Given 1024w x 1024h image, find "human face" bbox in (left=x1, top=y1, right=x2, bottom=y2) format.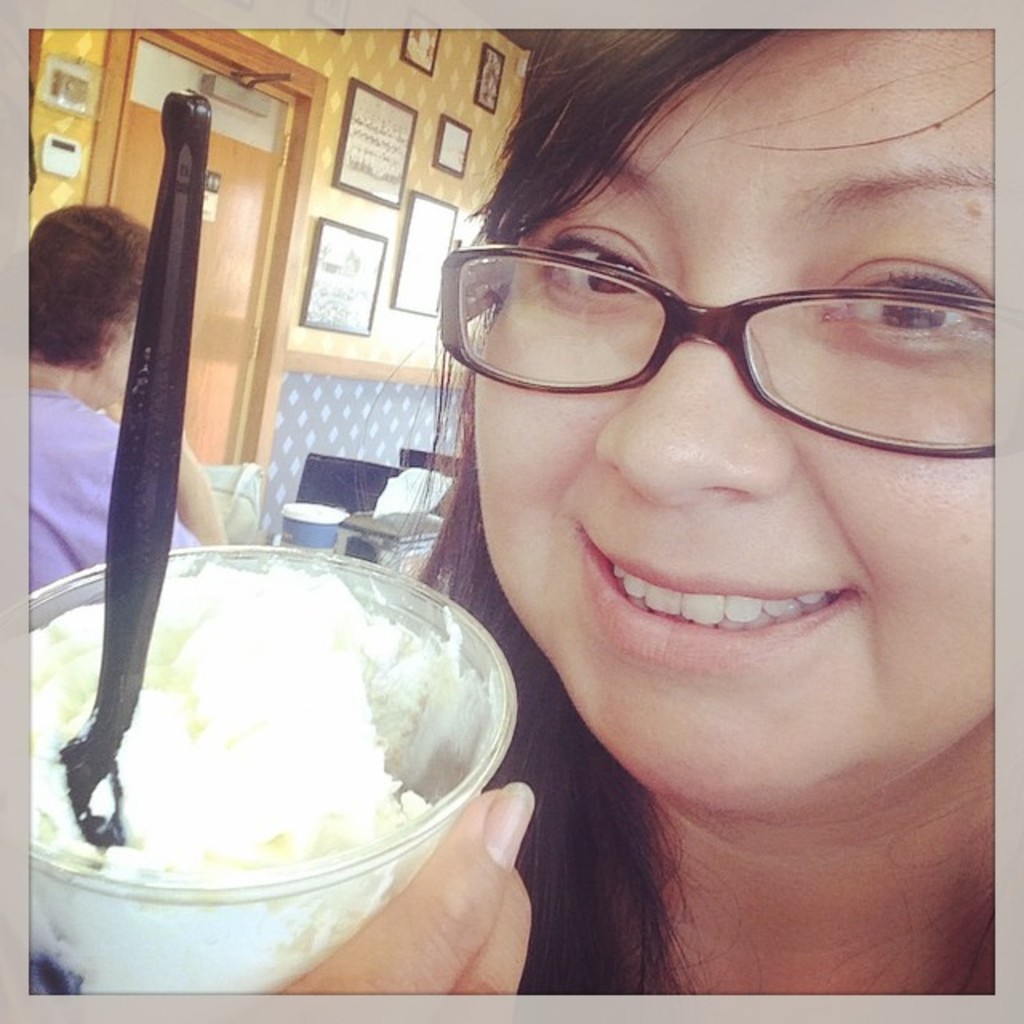
(left=477, top=22, right=995, bottom=810).
